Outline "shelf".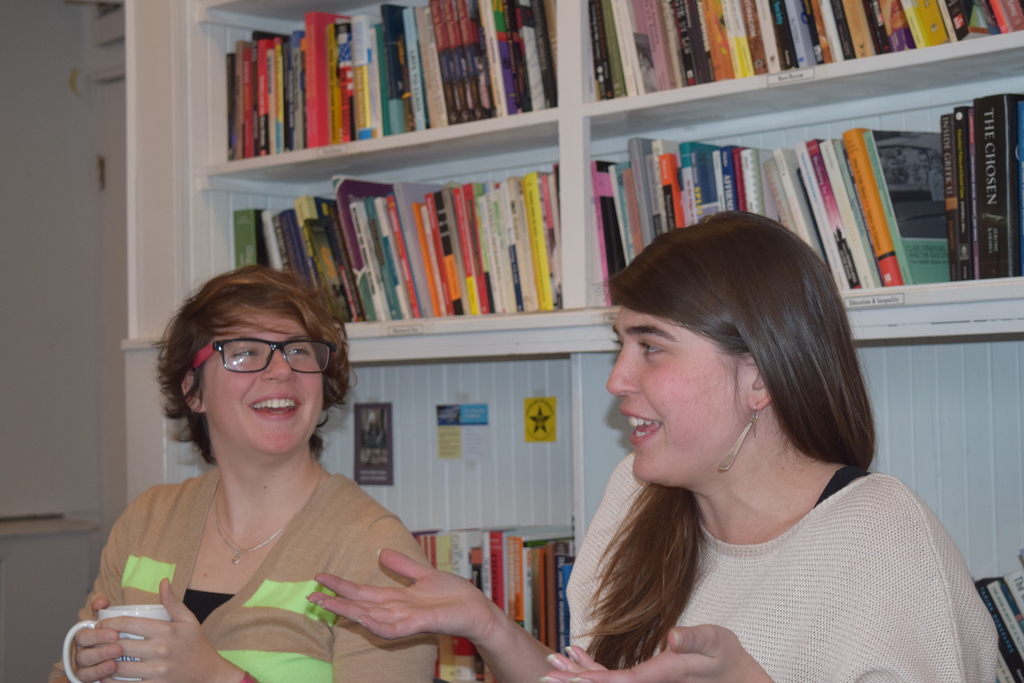
Outline: l=587, t=324, r=1023, b=682.
